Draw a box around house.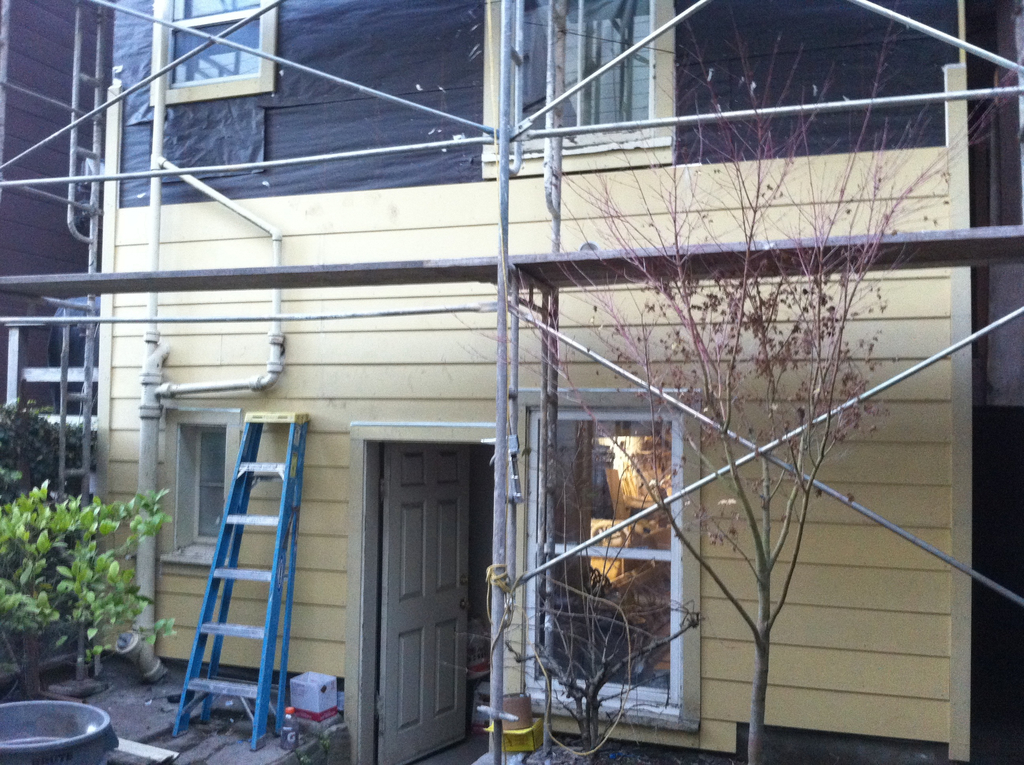
select_region(0, 4, 1023, 748).
